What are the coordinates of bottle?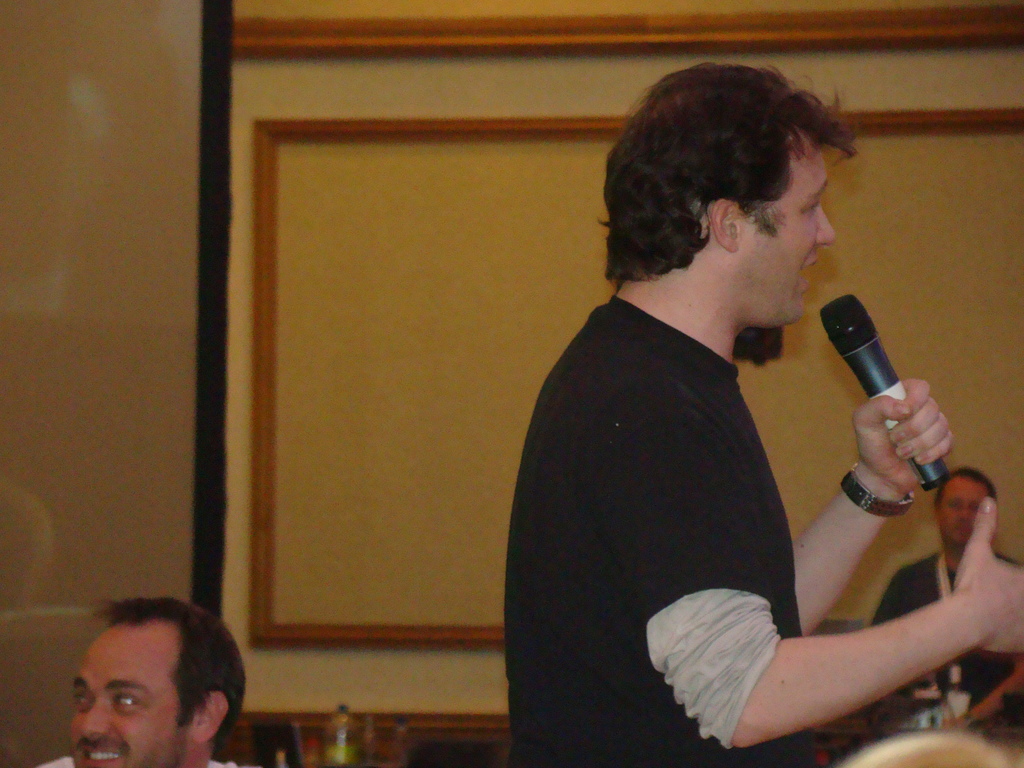
(x1=324, y1=707, x2=371, y2=767).
